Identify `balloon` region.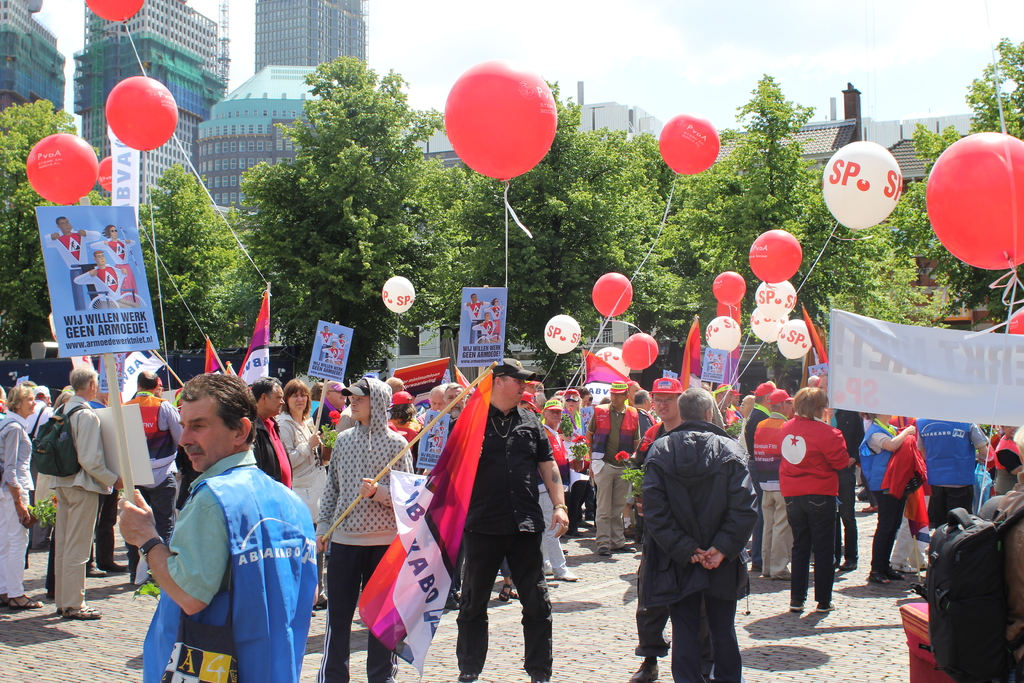
Region: <region>590, 271, 632, 318</region>.
